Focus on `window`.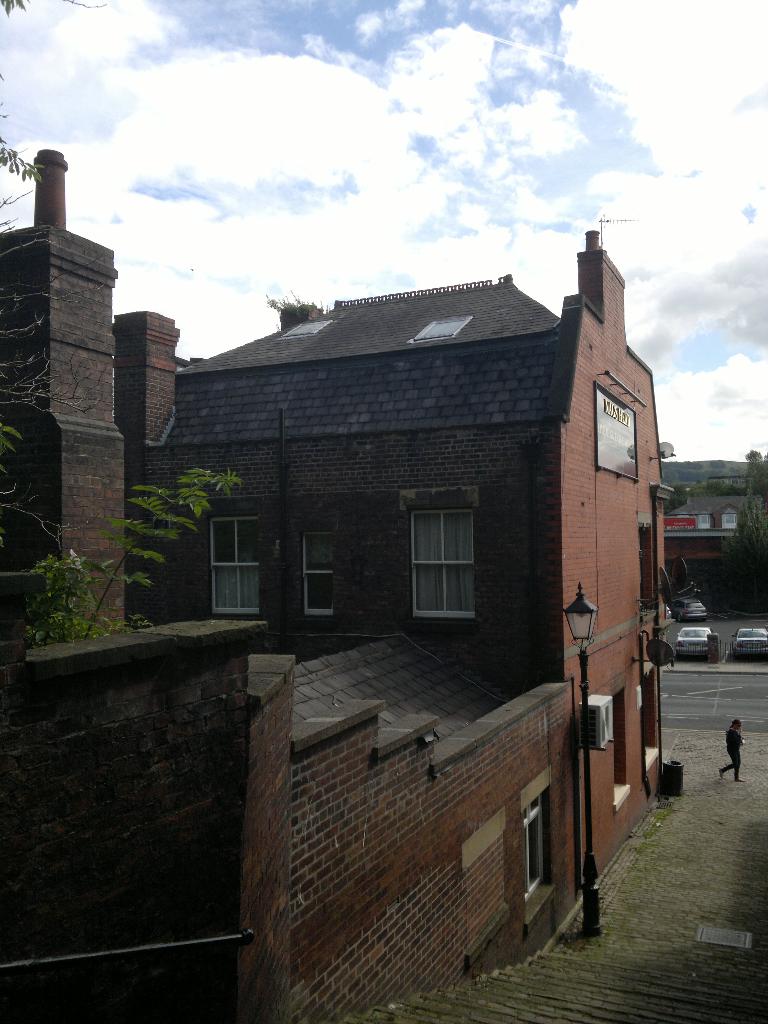
Focused at detection(523, 797, 545, 902).
